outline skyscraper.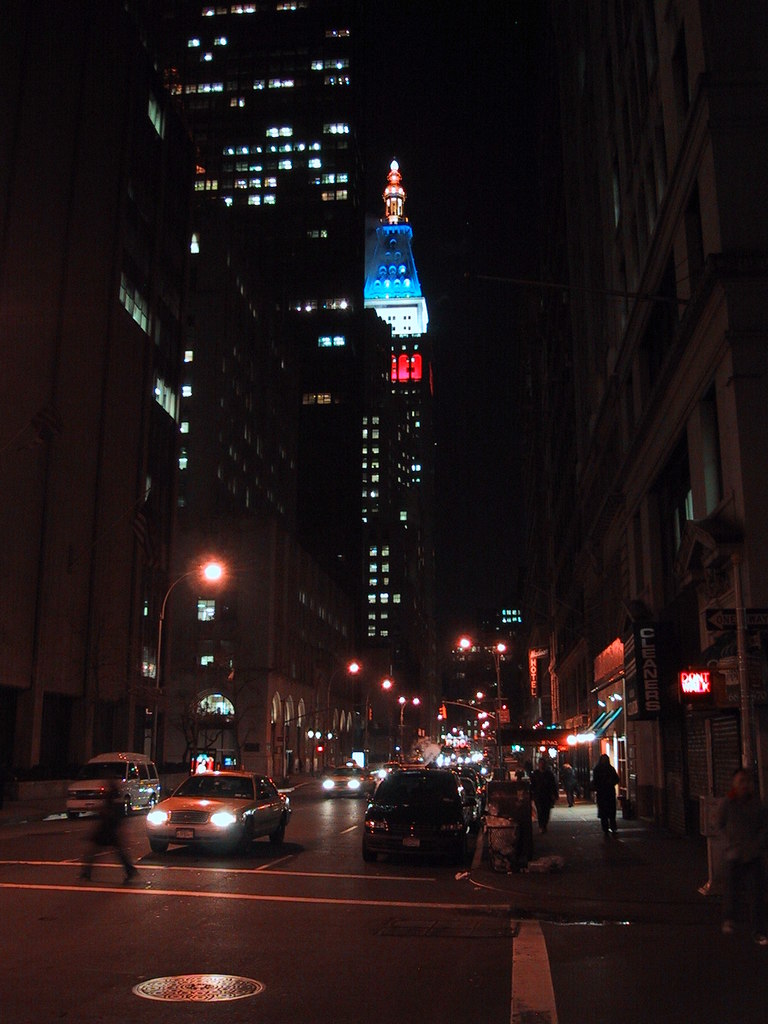
Outline: Rect(608, 0, 767, 913).
